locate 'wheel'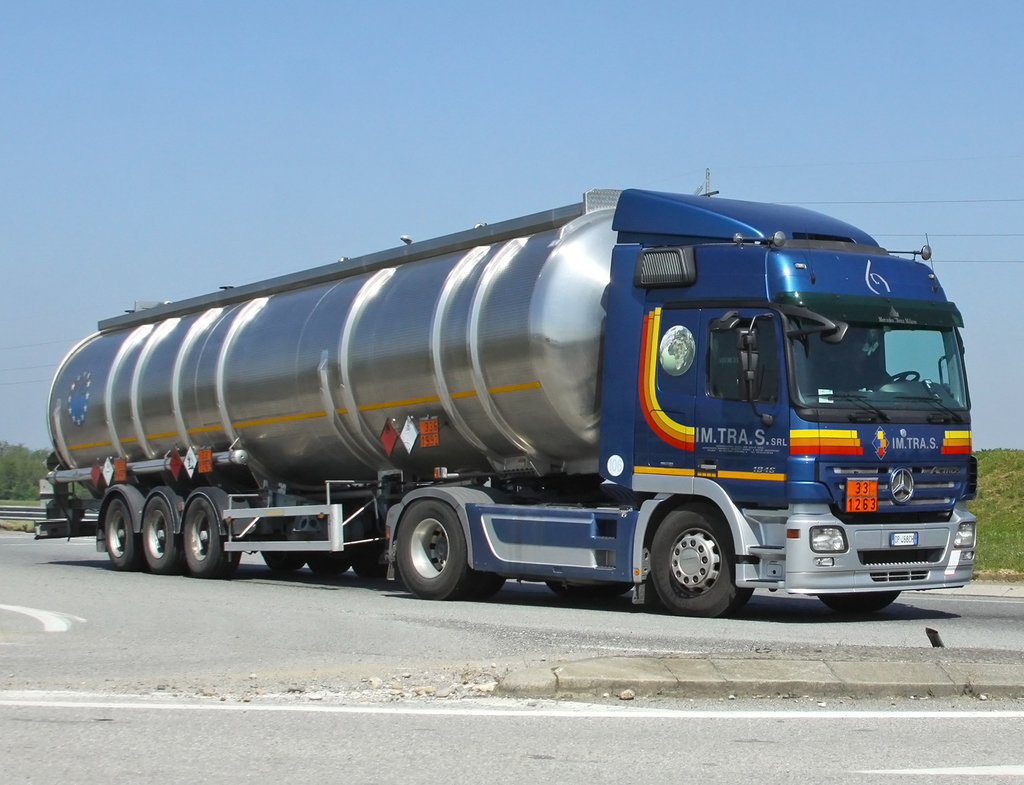
detection(881, 369, 920, 385)
